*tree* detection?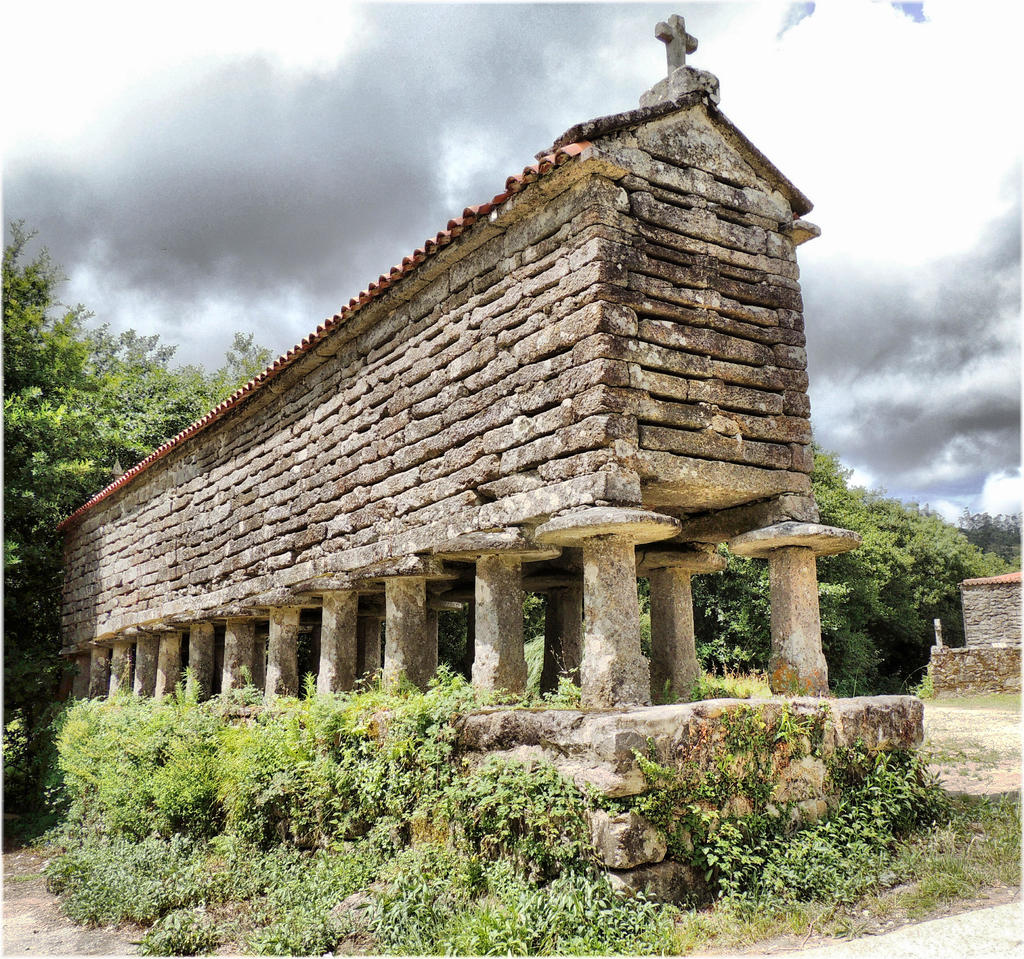
bbox=[958, 504, 1023, 557]
